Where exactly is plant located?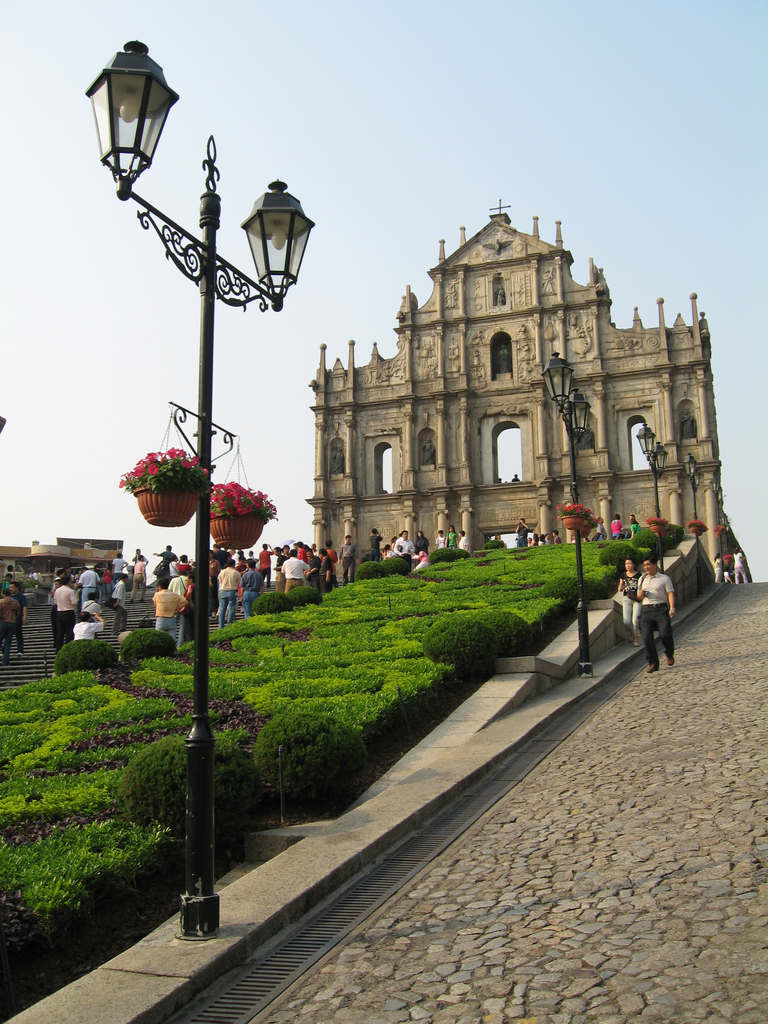
Its bounding box is [648,509,664,541].
